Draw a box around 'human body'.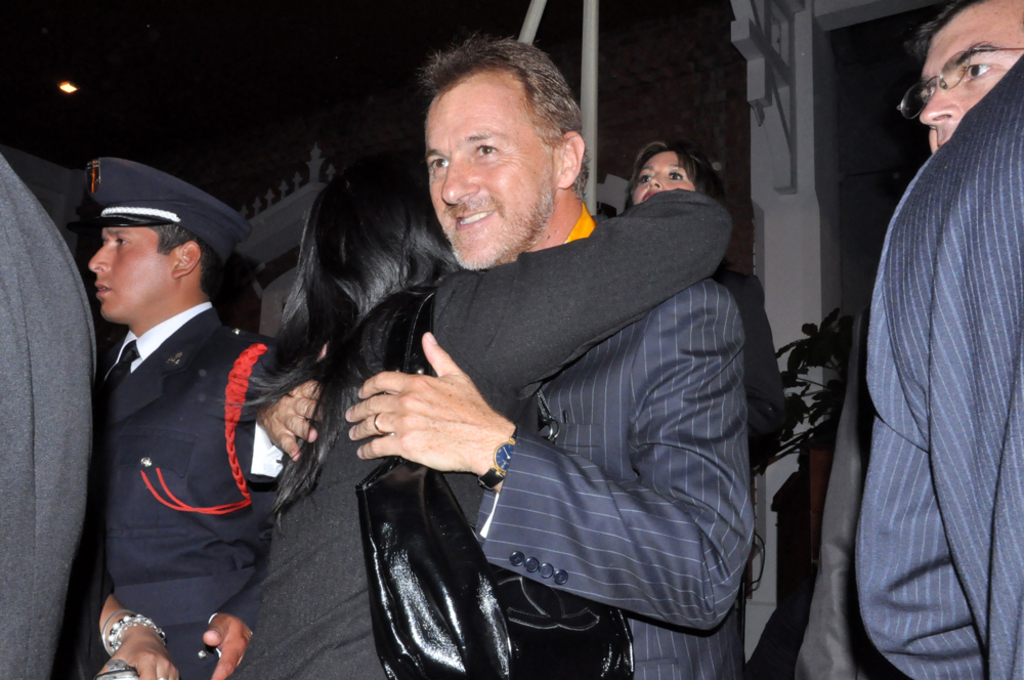
bbox(0, 145, 114, 670).
